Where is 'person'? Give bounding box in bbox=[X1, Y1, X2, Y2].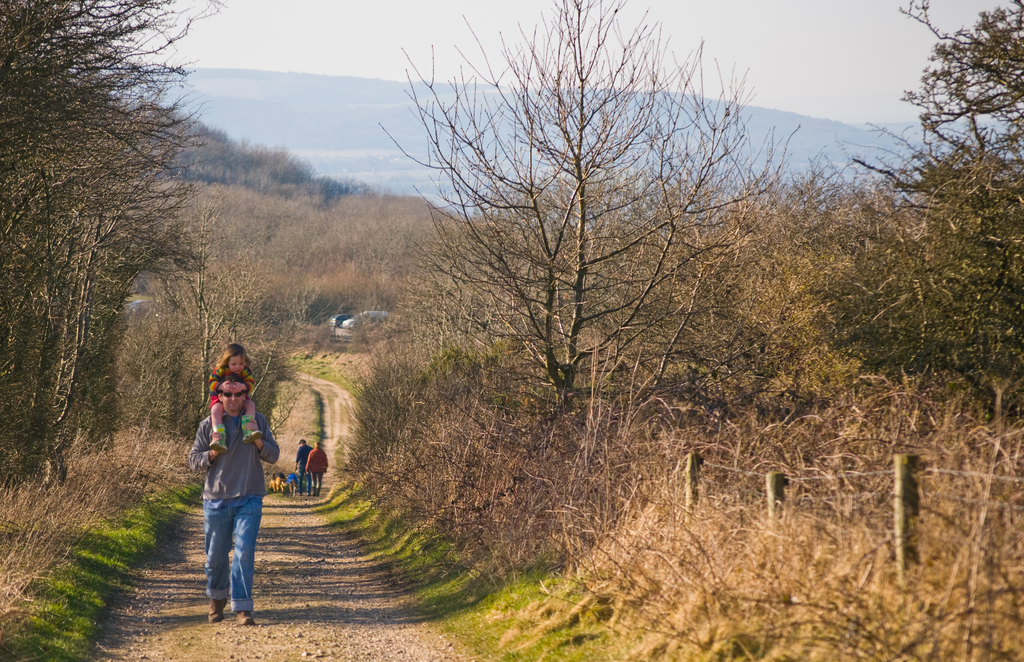
bbox=[292, 437, 314, 496].
